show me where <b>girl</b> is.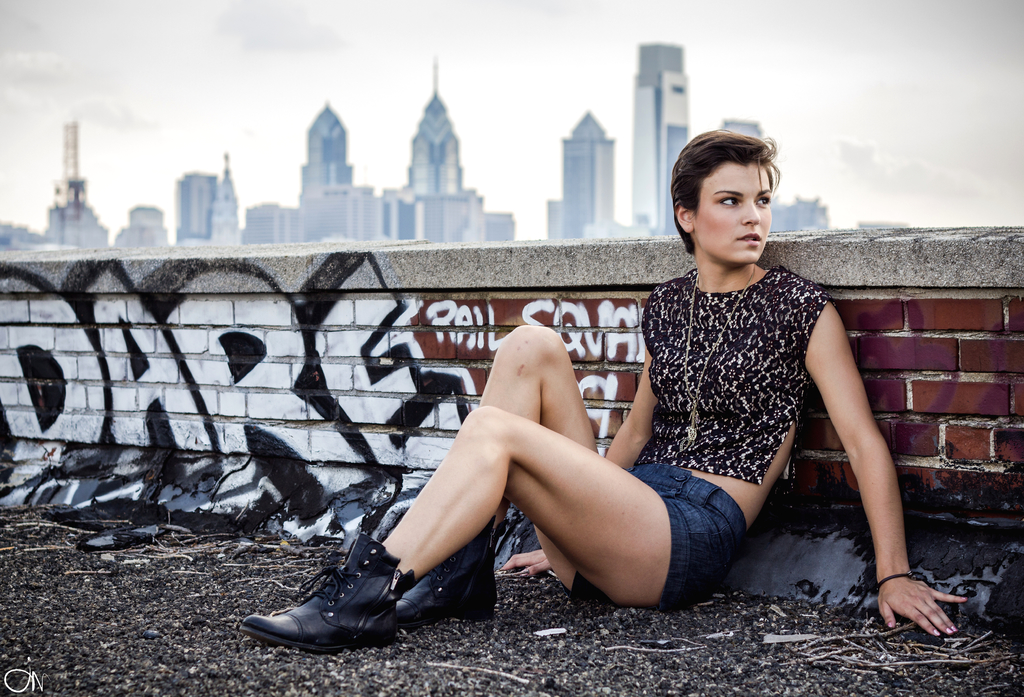
<b>girl</b> is at (x1=237, y1=125, x2=968, y2=653).
